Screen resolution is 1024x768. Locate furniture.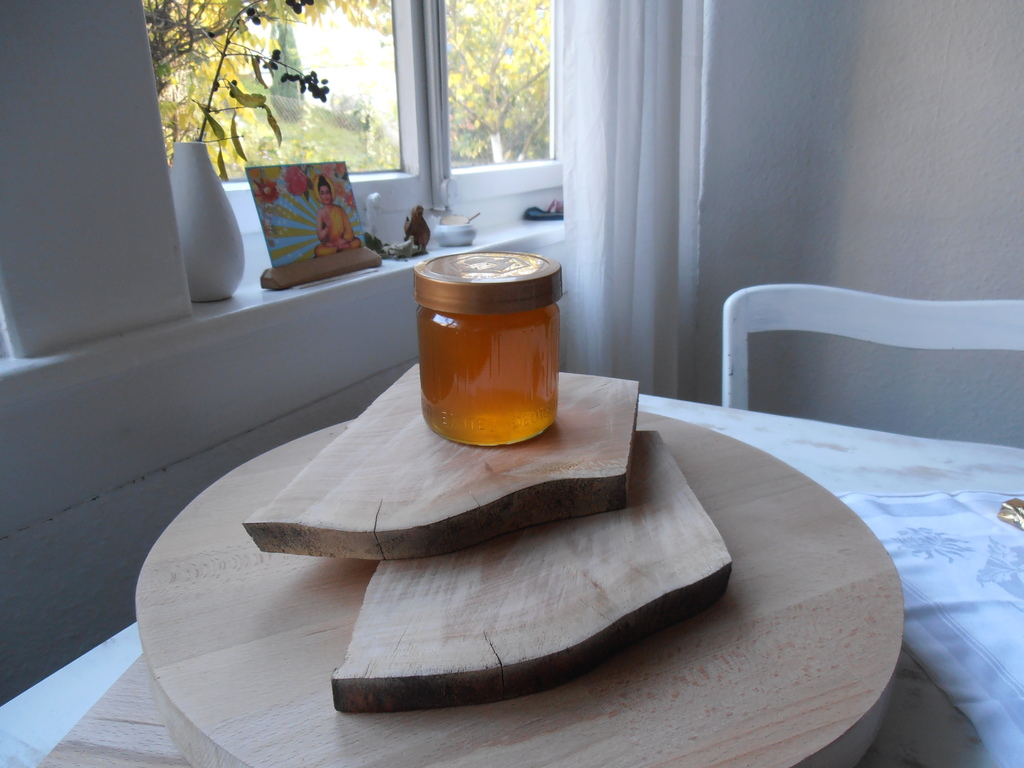
bbox=(0, 392, 1023, 767).
